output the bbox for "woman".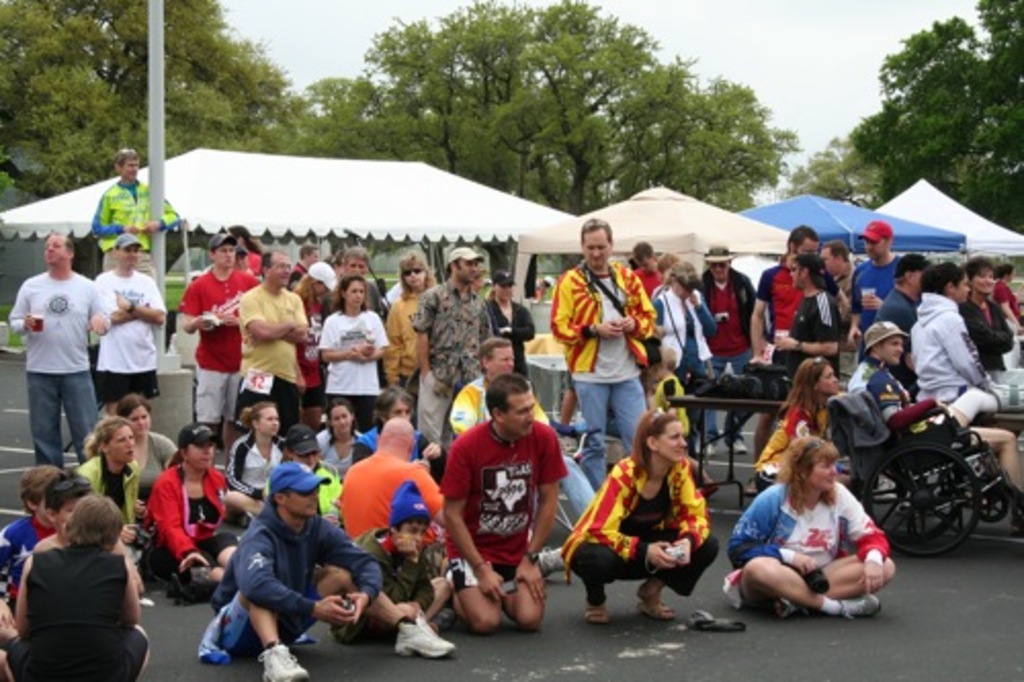
pyautogui.locateOnScreen(98, 395, 174, 510).
